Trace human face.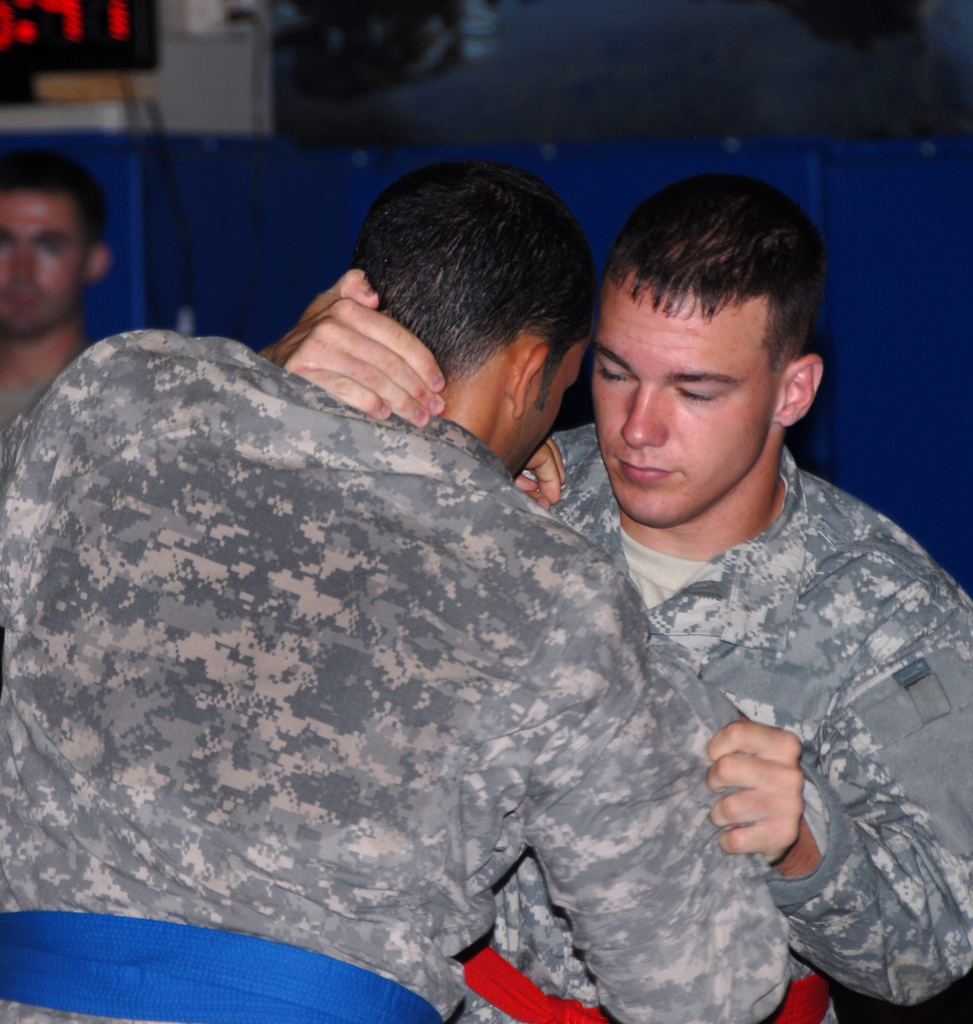
Traced to [587,297,768,535].
